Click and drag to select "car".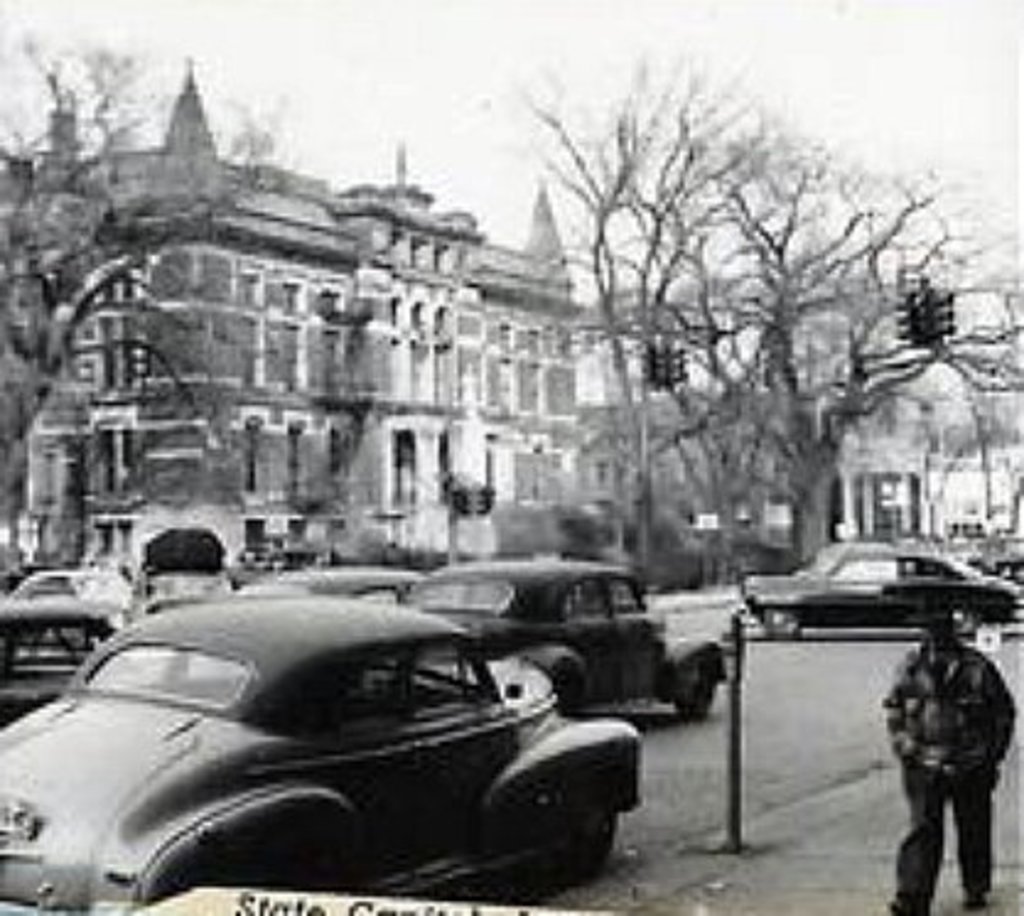
Selection: [0, 577, 658, 896].
